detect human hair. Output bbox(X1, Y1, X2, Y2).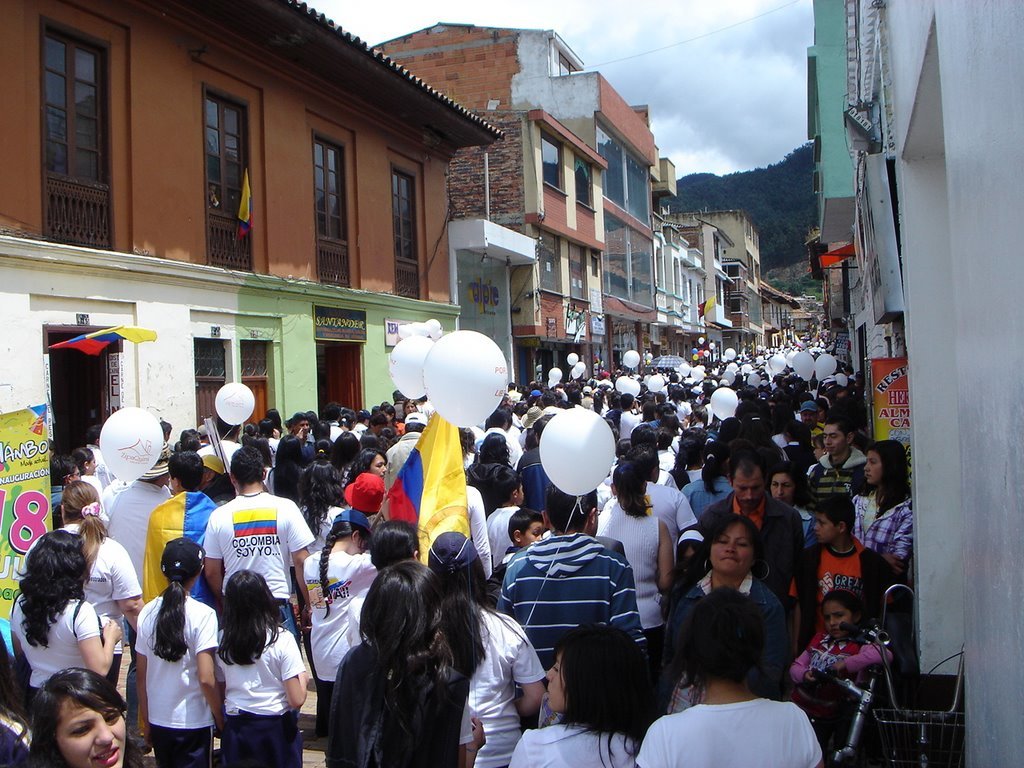
bbox(359, 560, 437, 767).
